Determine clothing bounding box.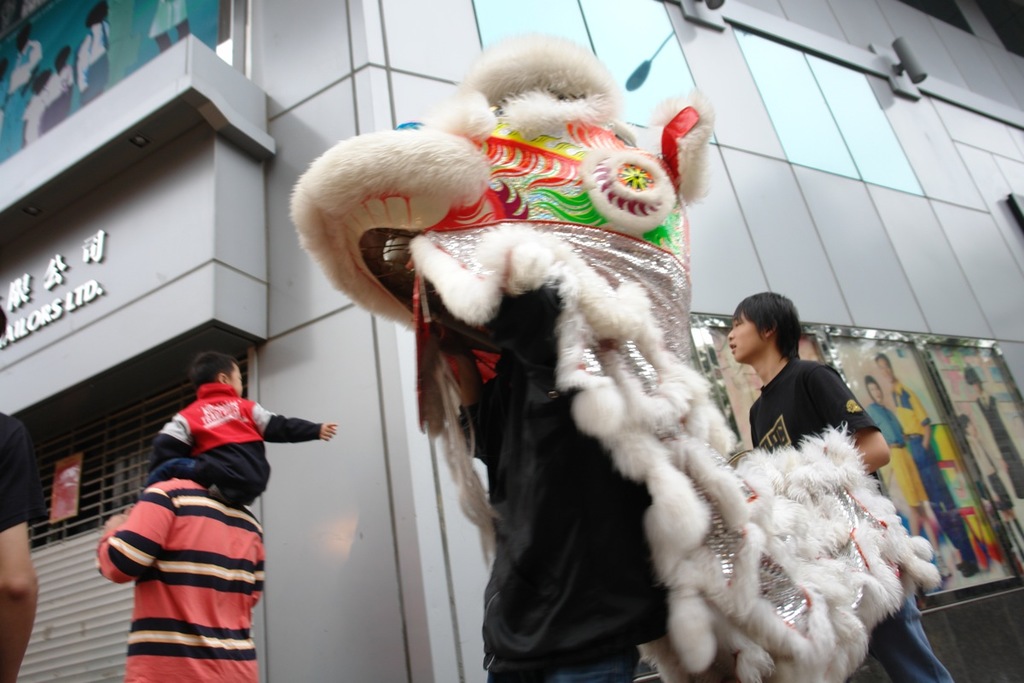
Determined: {"x1": 737, "y1": 353, "x2": 957, "y2": 682}.
